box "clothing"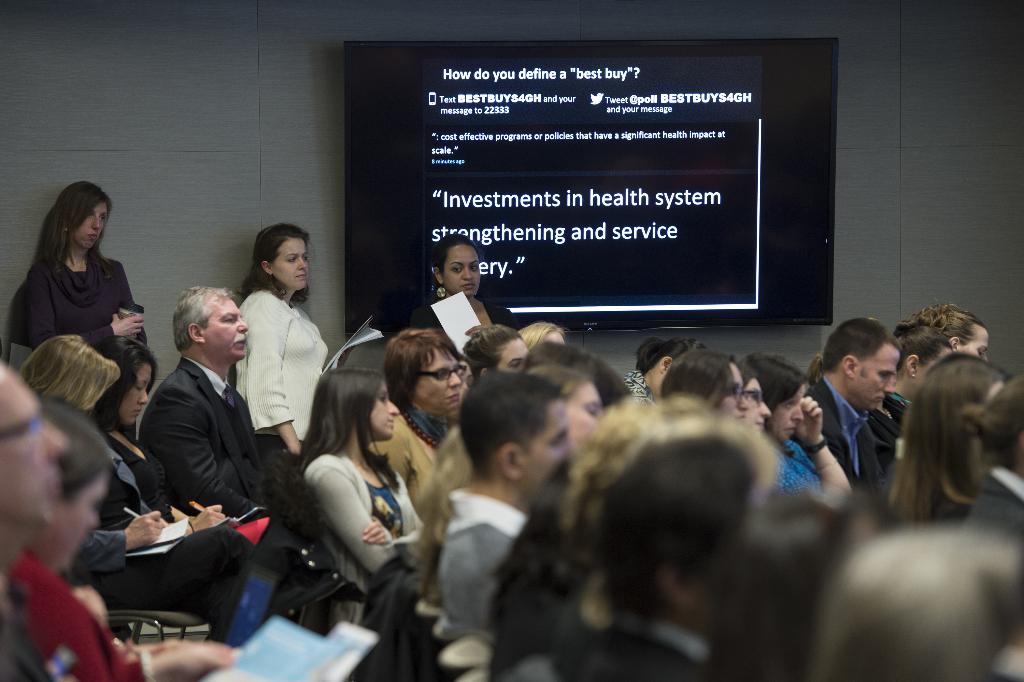
bbox=[867, 393, 906, 452]
